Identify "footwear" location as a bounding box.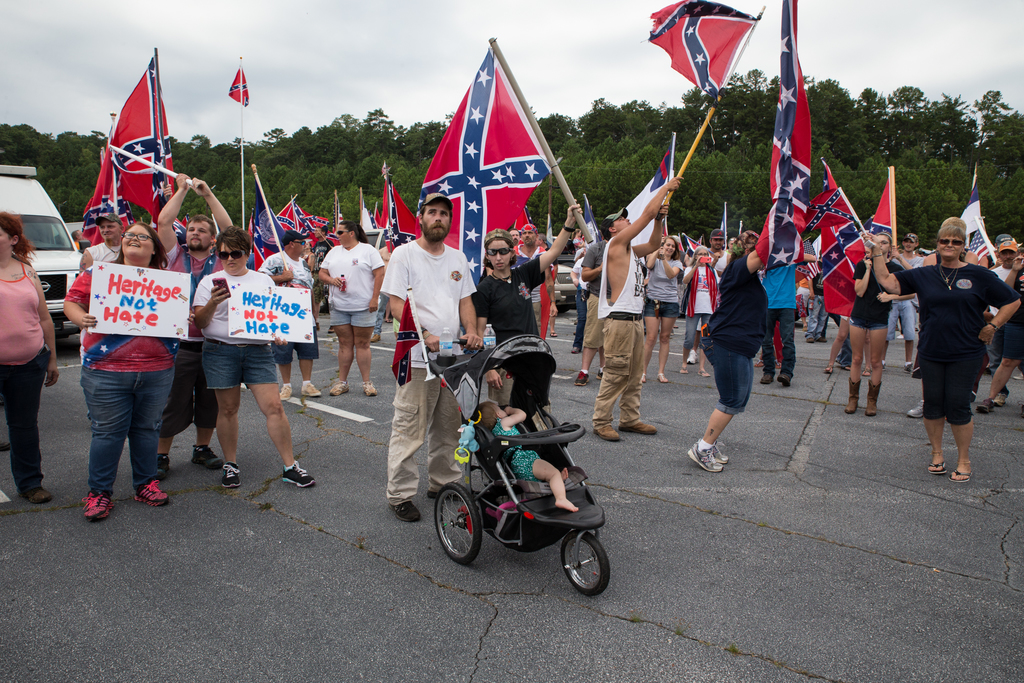
select_region(904, 396, 927, 417).
